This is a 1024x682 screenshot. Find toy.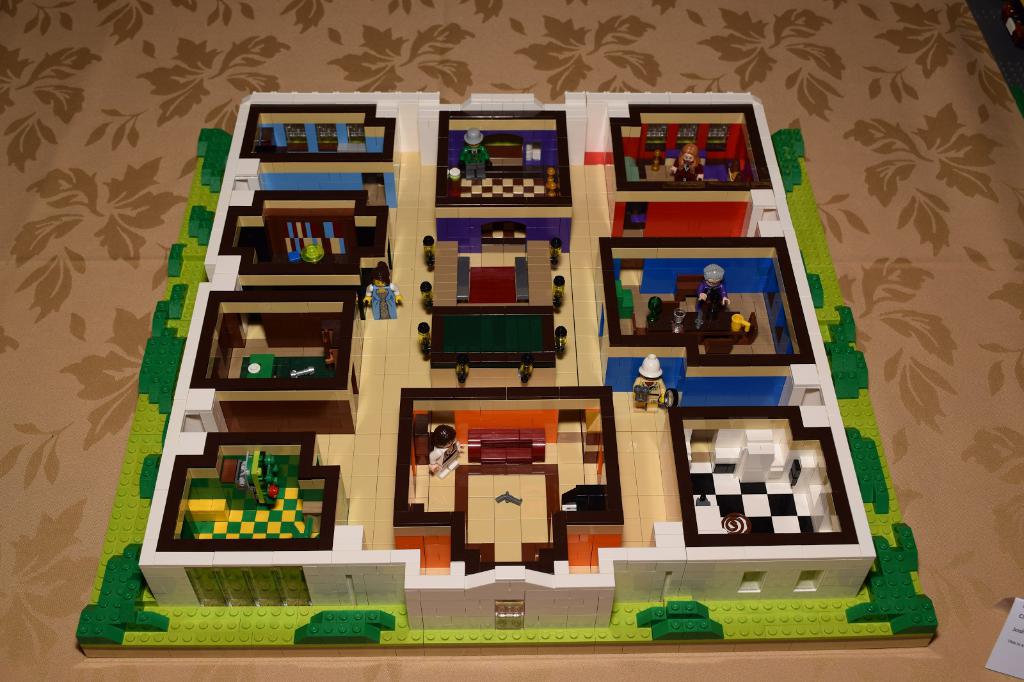
Bounding box: (664,145,706,186).
